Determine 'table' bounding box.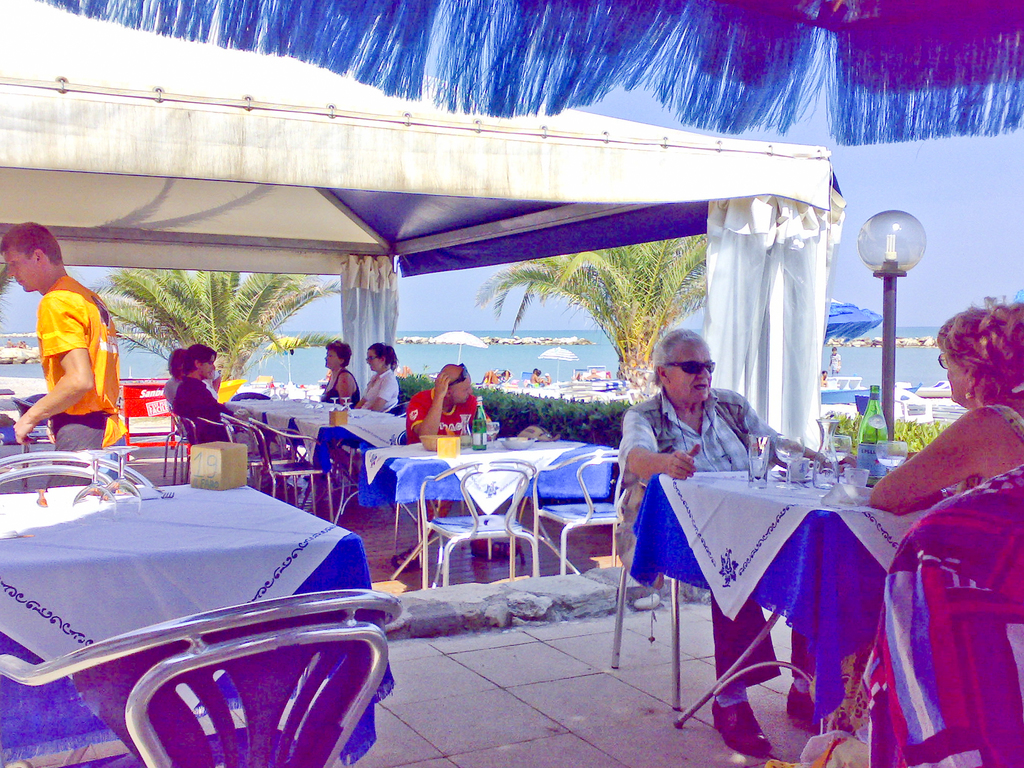
Determined: (616,422,925,728).
